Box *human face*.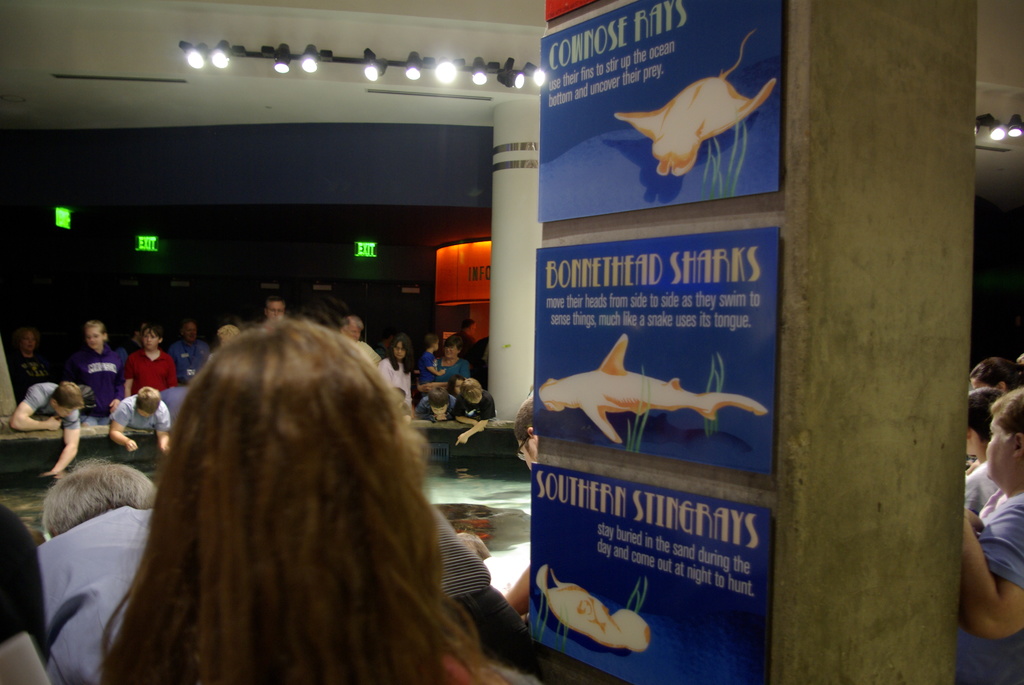
(393,342,406,360).
